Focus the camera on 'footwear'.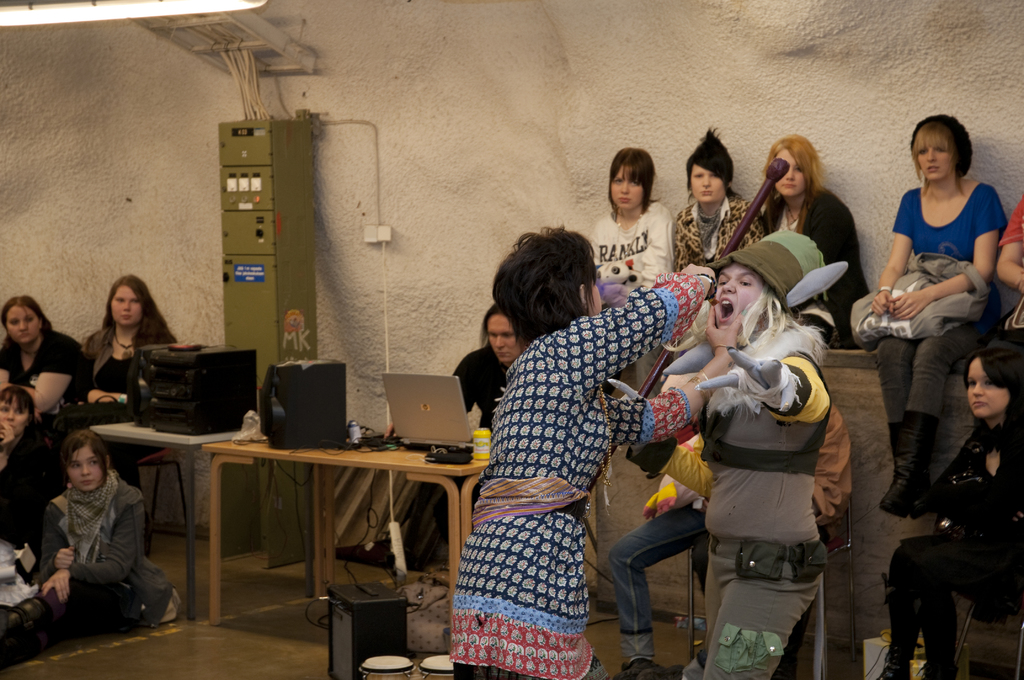
Focus region: Rect(696, 644, 712, 674).
